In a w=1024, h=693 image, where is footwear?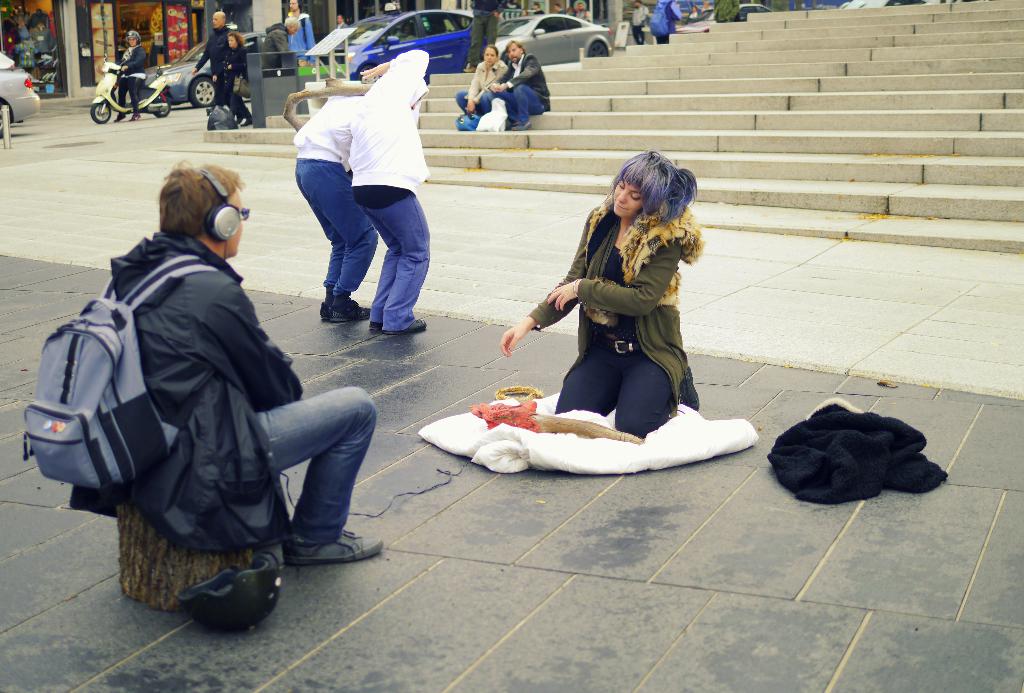
detection(384, 320, 428, 335).
